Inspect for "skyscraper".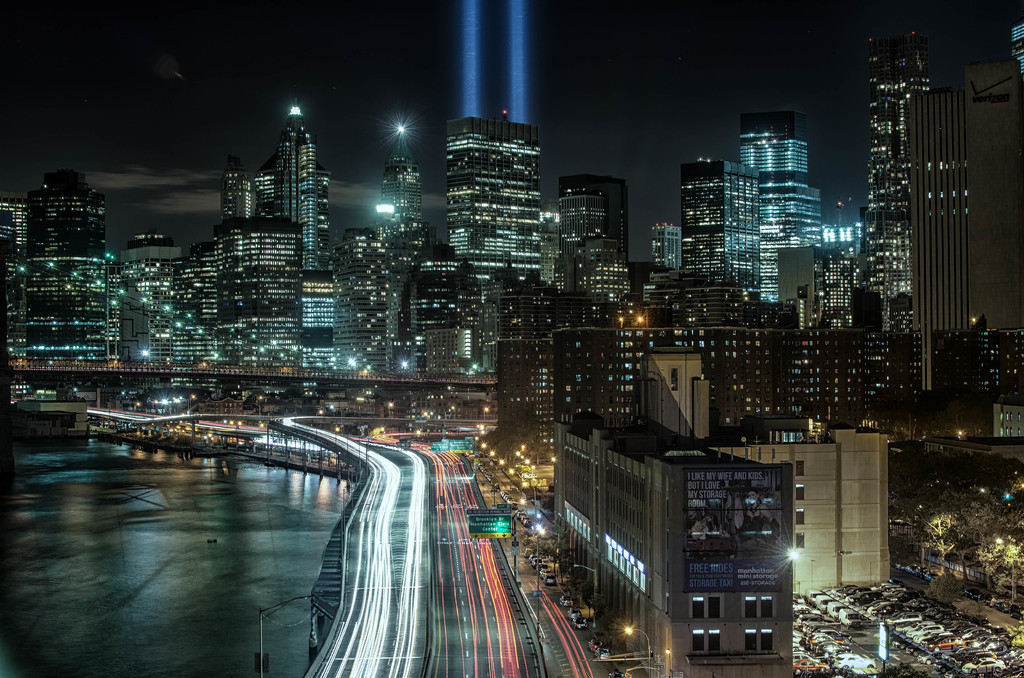
Inspection: 848,32,1000,410.
